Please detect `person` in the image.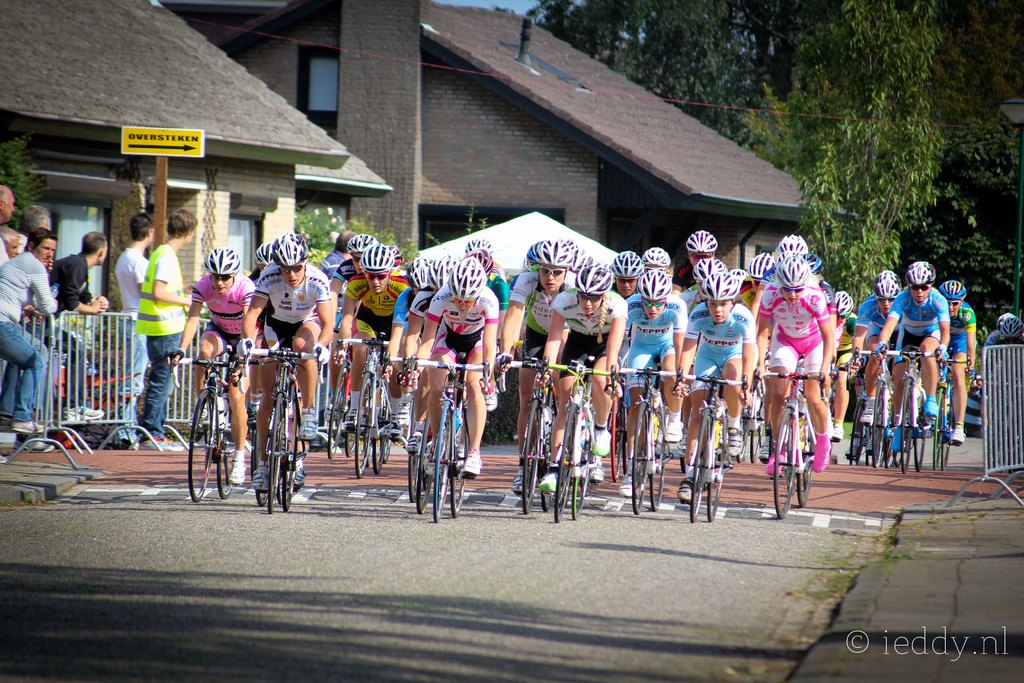
bbox=(537, 288, 630, 488).
